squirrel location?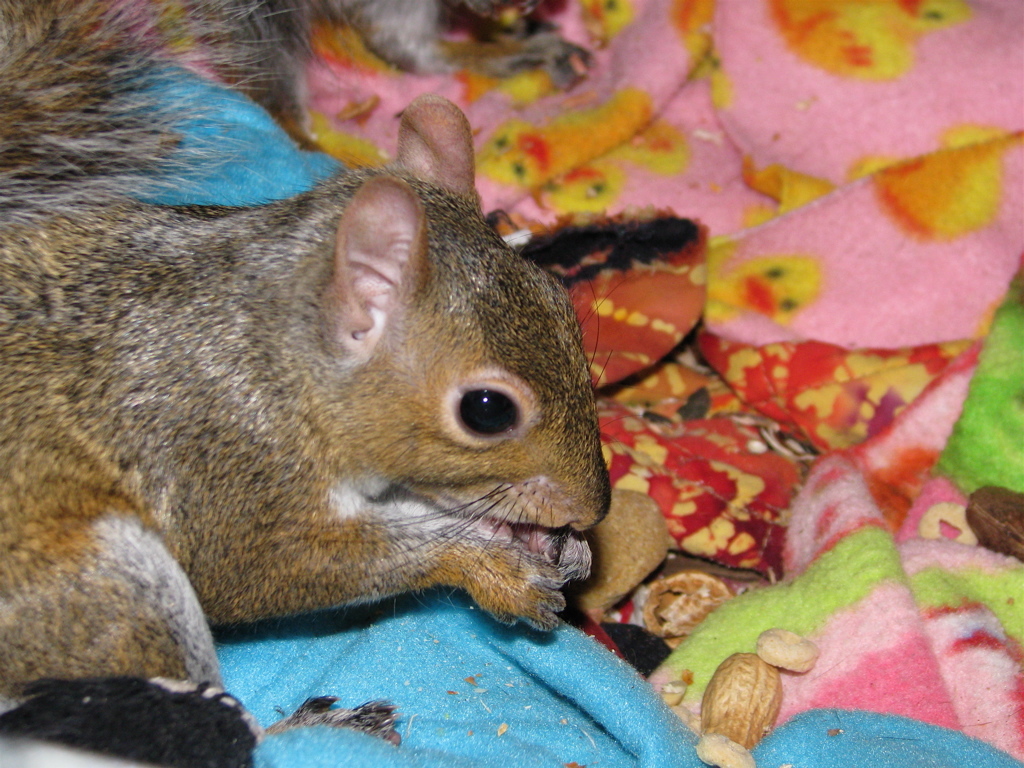
(0,1,621,701)
